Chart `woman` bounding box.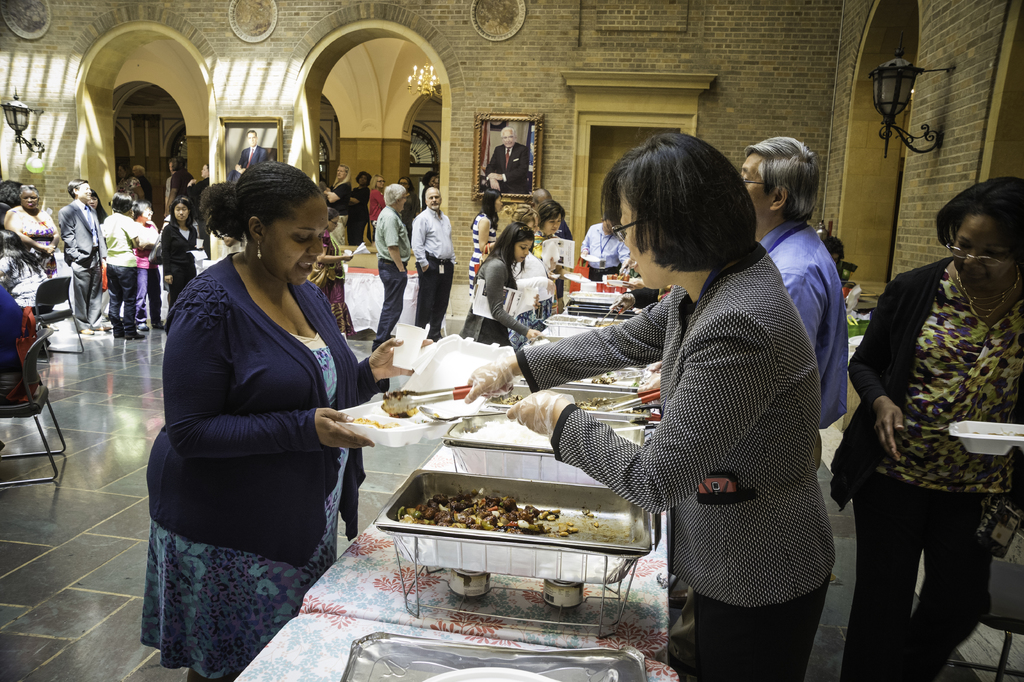
Charted: (left=3, top=182, right=57, bottom=307).
